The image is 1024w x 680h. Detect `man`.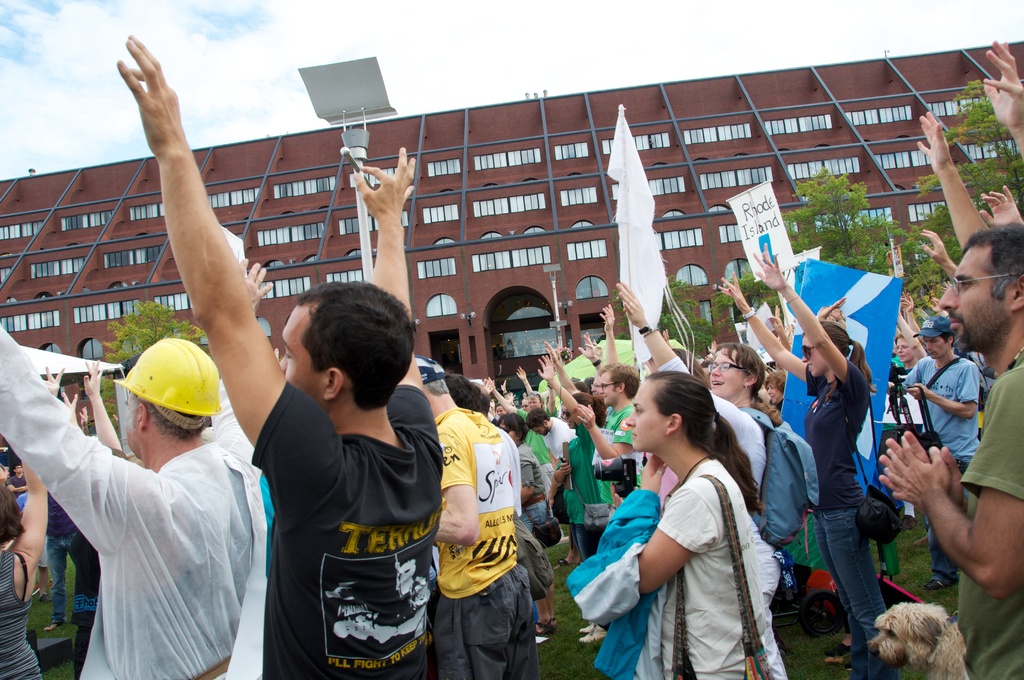
Detection: x1=577, y1=331, x2=607, y2=398.
